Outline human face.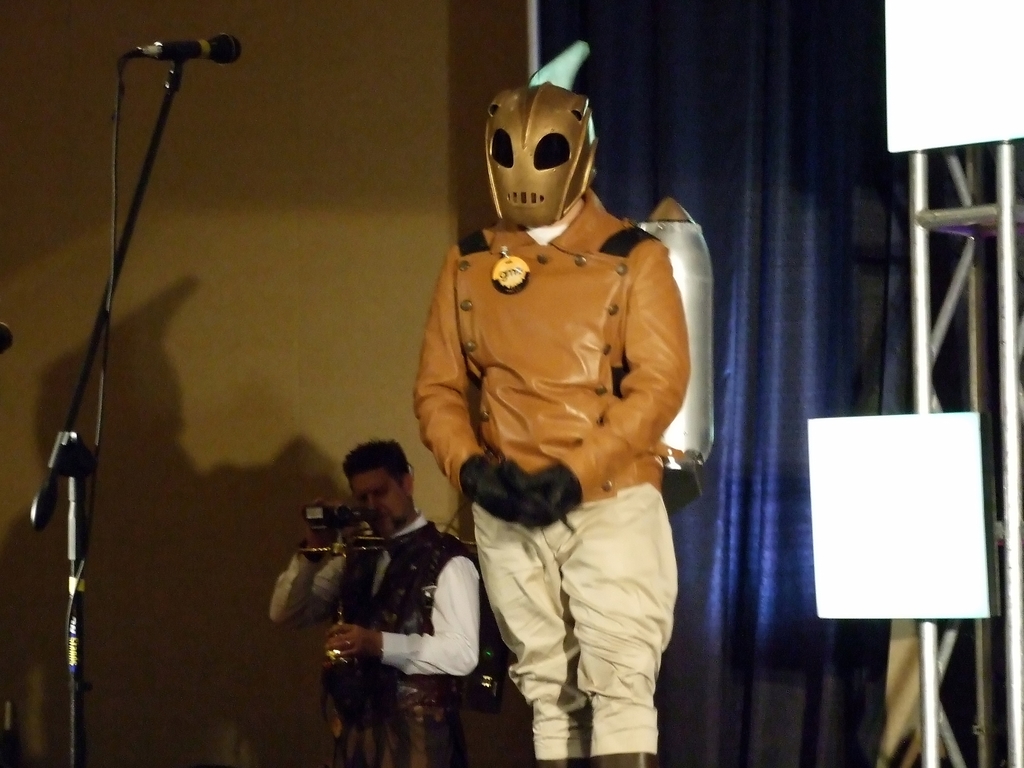
Outline: box(484, 98, 599, 227).
